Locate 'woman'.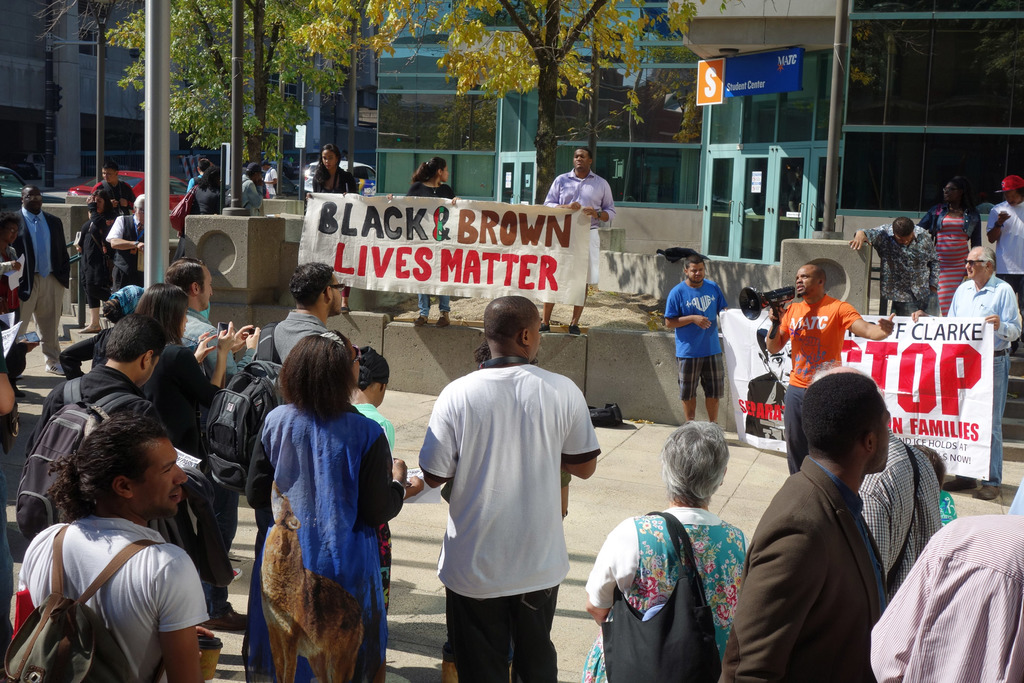
Bounding box: bbox=[917, 176, 988, 315].
